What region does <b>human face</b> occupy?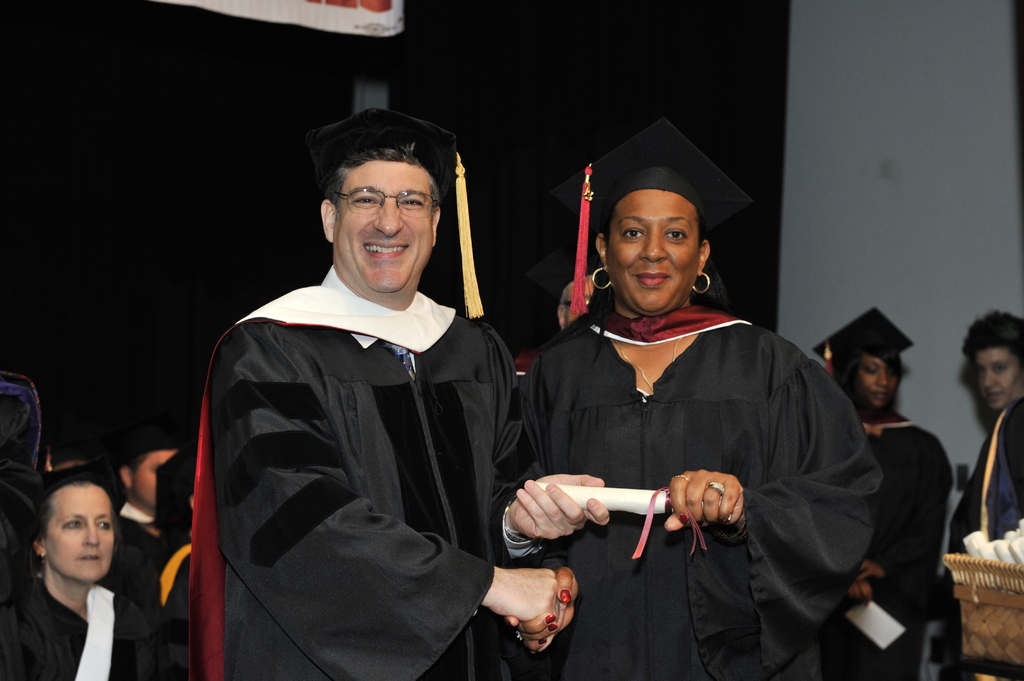
<box>975,348,1023,408</box>.
